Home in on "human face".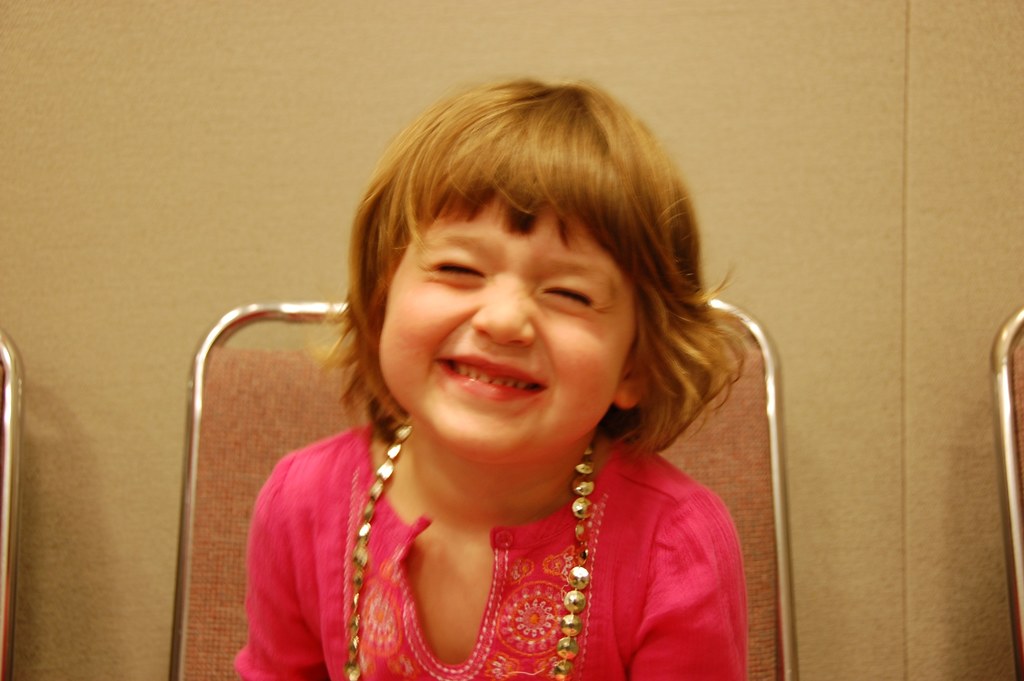
Homed in at l=380, t=191, r=630, b=456.
